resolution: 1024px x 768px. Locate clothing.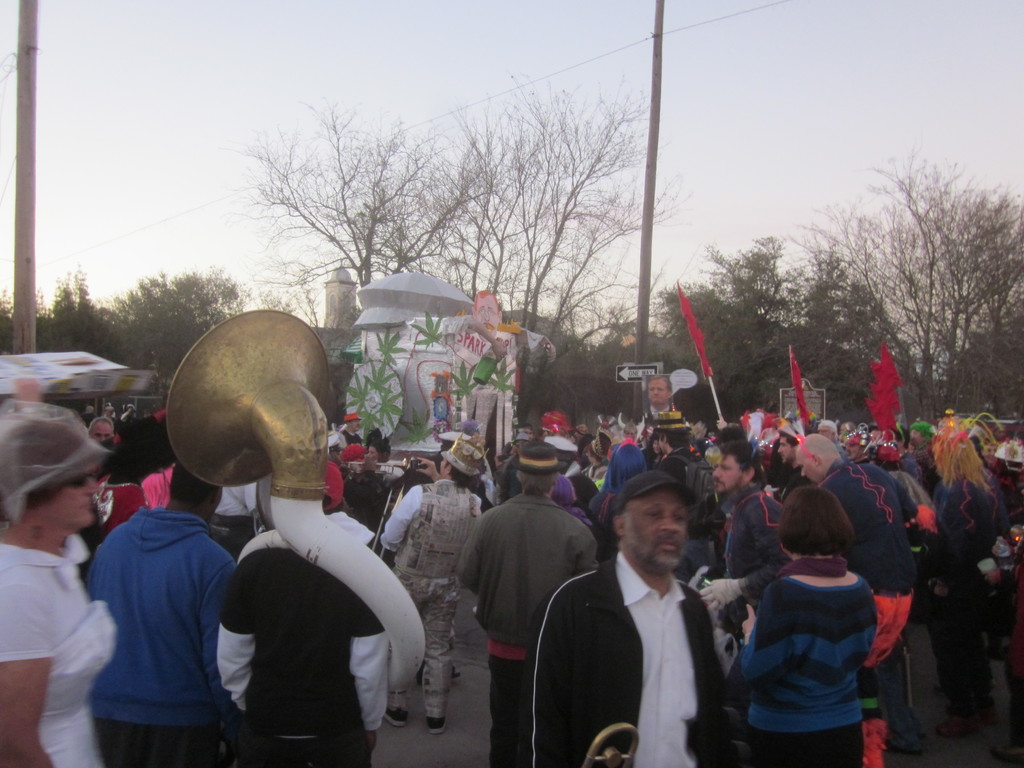
[x1=218, y1=506, x2=387, y2=767].
